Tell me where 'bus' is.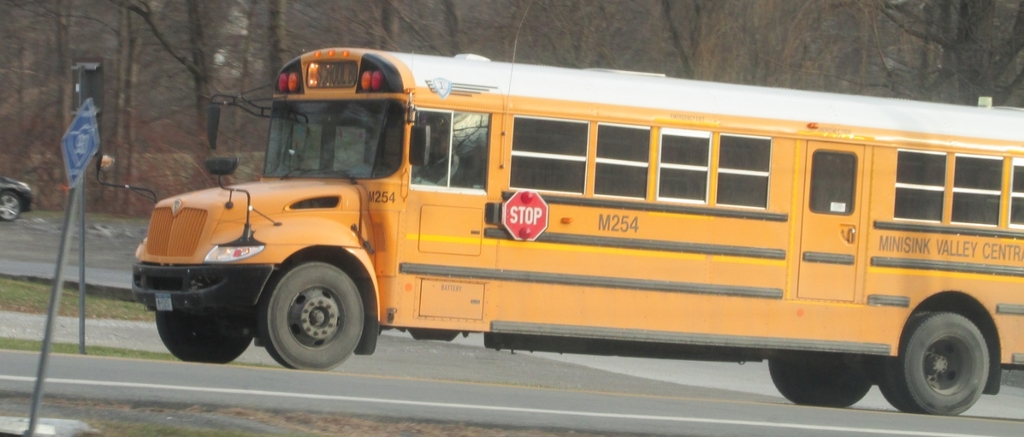
'bus' is at pyautogui.locateOnScreen(95, 52, 1023, 413).
